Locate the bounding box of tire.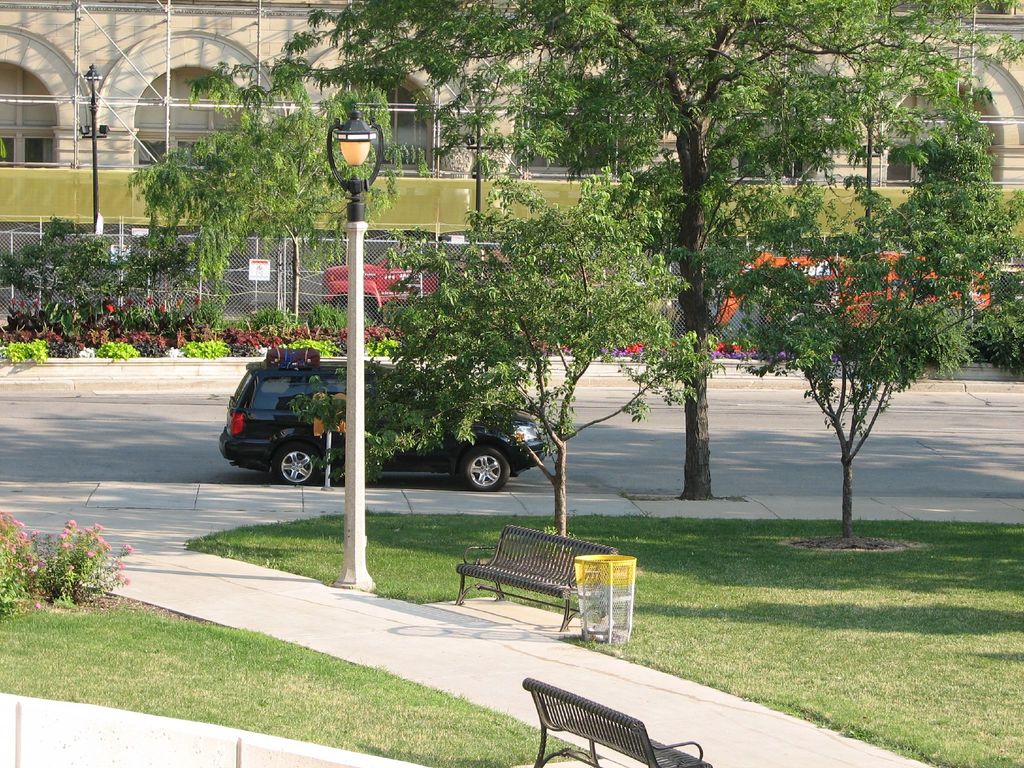
Bounding box: <box>273,445,324,487</box>.
